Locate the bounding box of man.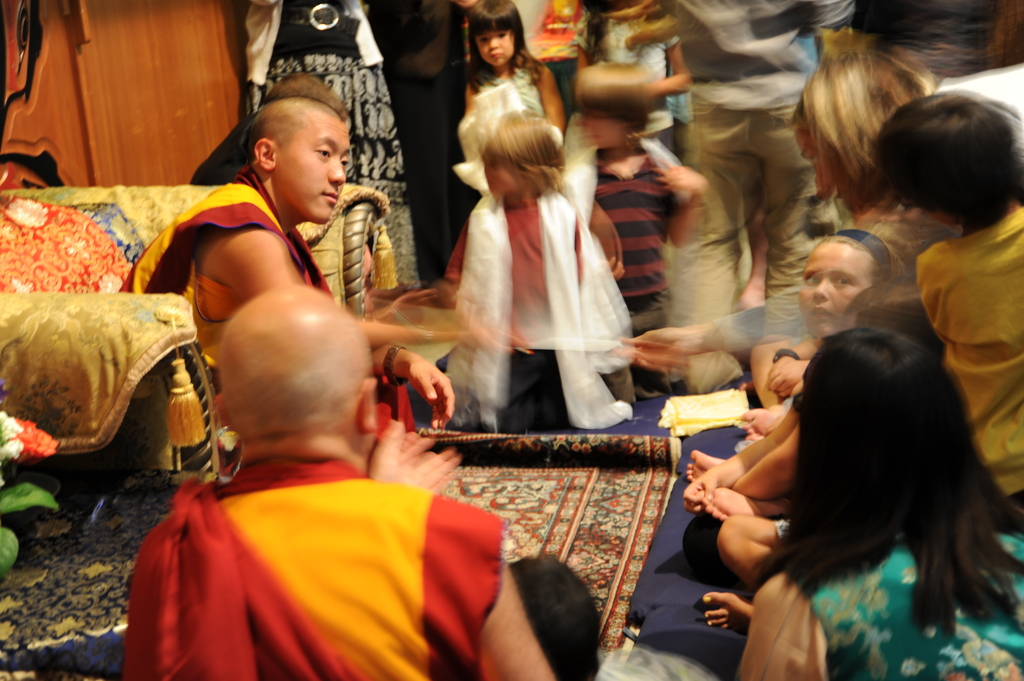
Bounding box: box=[106, 272, 536, 678].
